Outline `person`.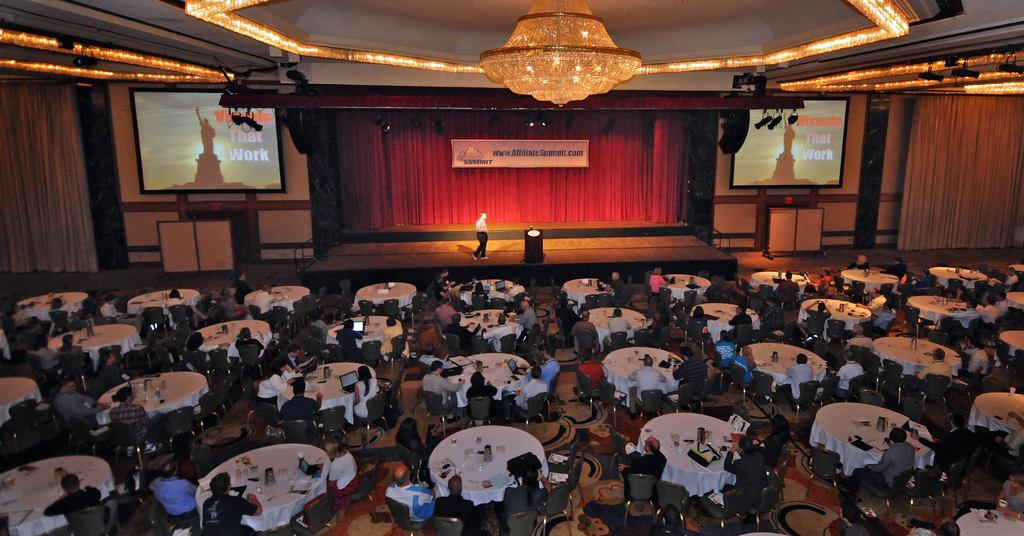
Outline: select_region(723, 304, 755, 341).
